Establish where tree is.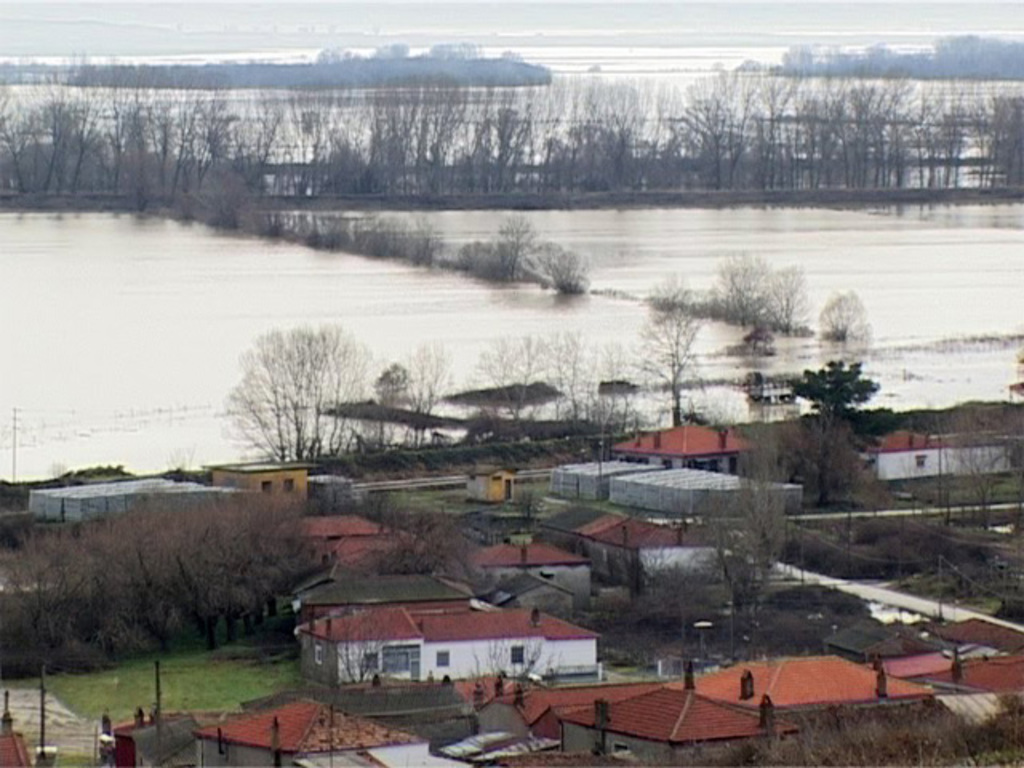
Established at [402,342,467,453].
